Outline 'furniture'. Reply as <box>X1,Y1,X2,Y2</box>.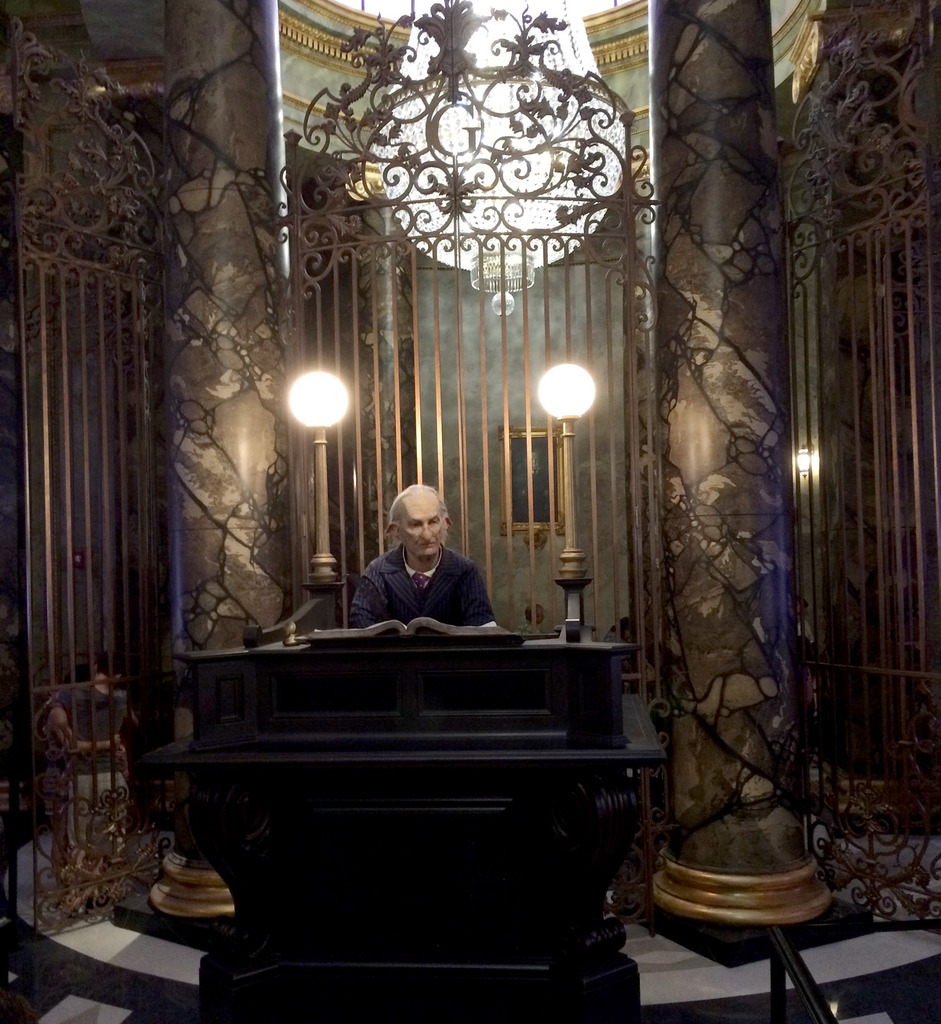
<box>145,366,670,1023</box>.
